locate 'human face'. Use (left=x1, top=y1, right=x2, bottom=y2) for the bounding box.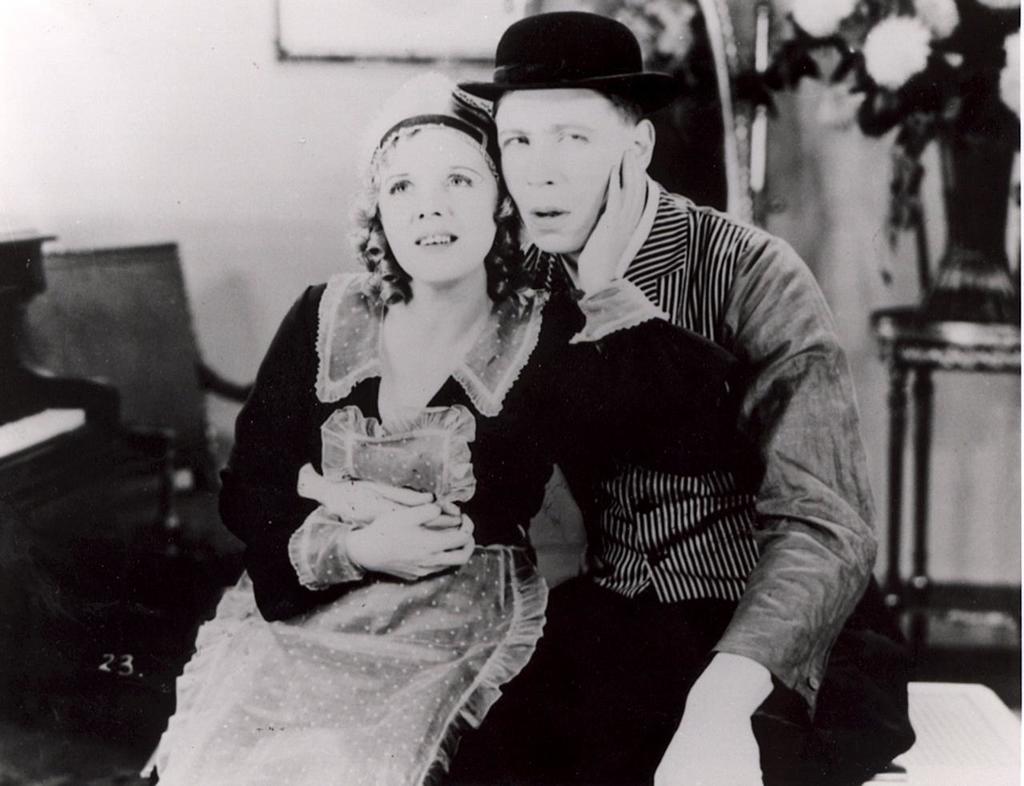
(left=494, top=87, right=625, bottom=256).
